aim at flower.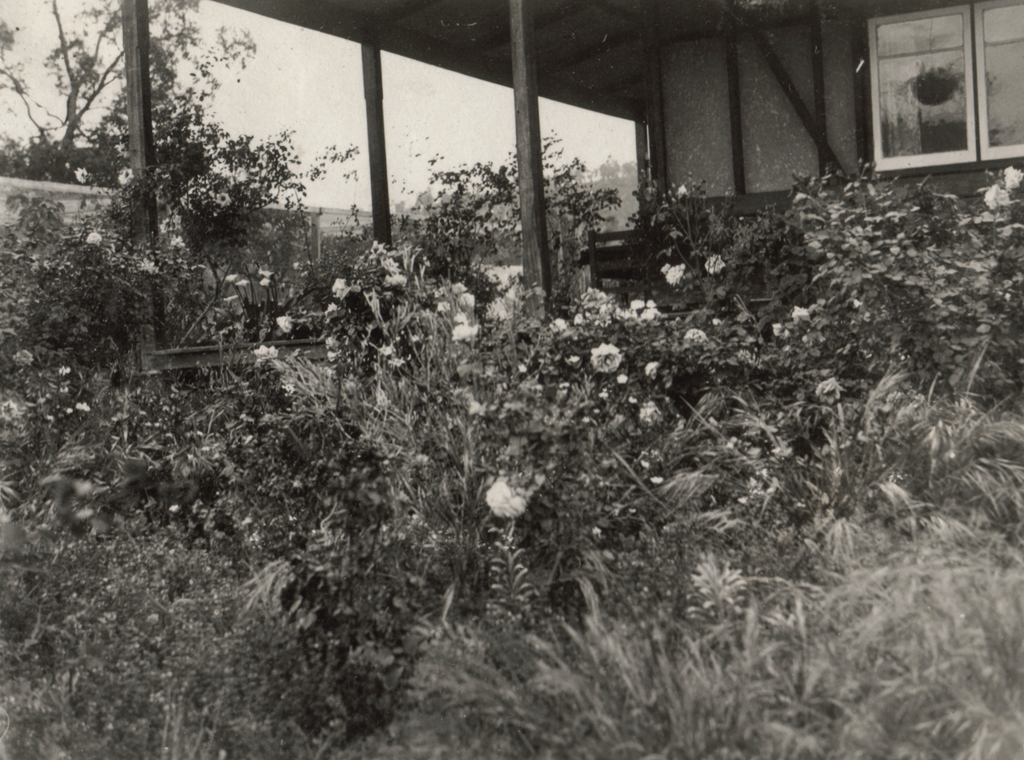
Aimed at [114, 162, 134, 188].
